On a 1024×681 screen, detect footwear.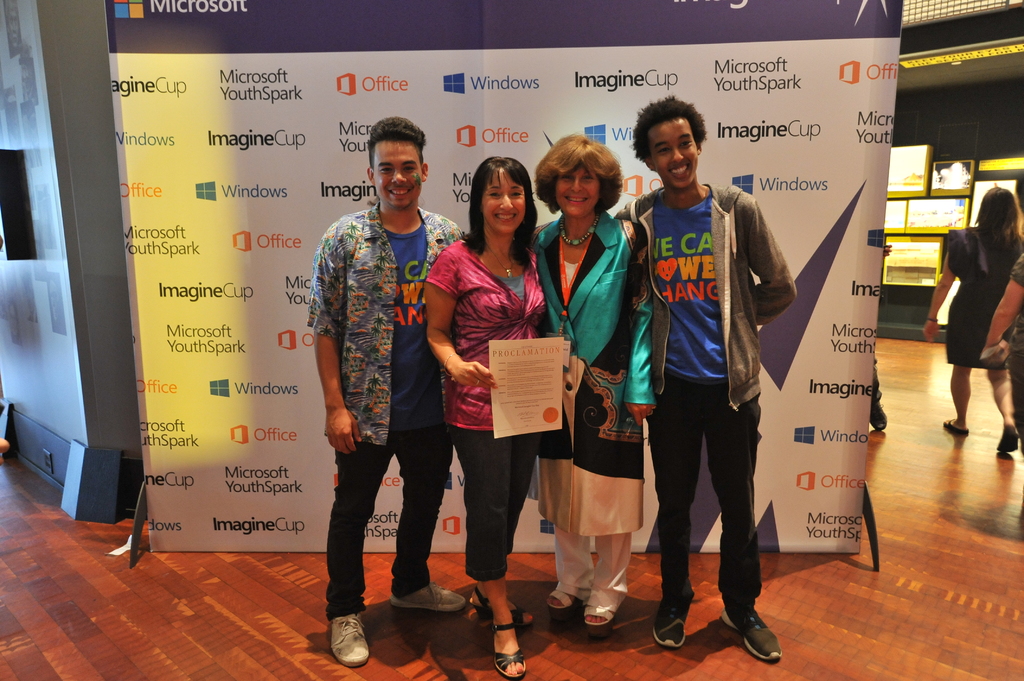
x1=384 y1=575 x2=472 y2=613.
